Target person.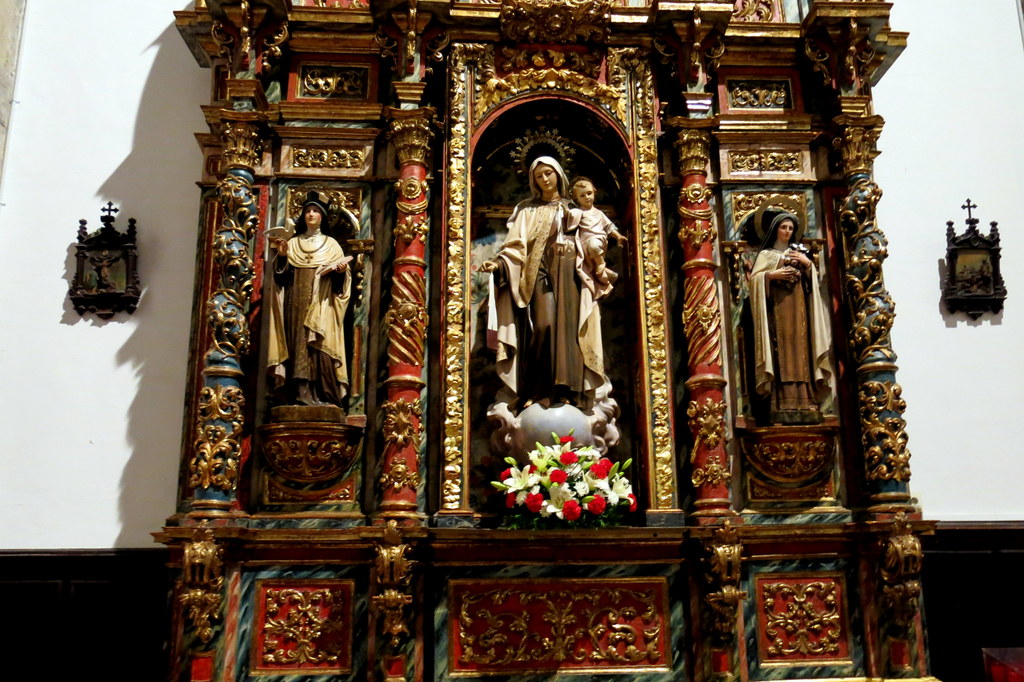
Target region: rect(559, 177, 627, 285).
